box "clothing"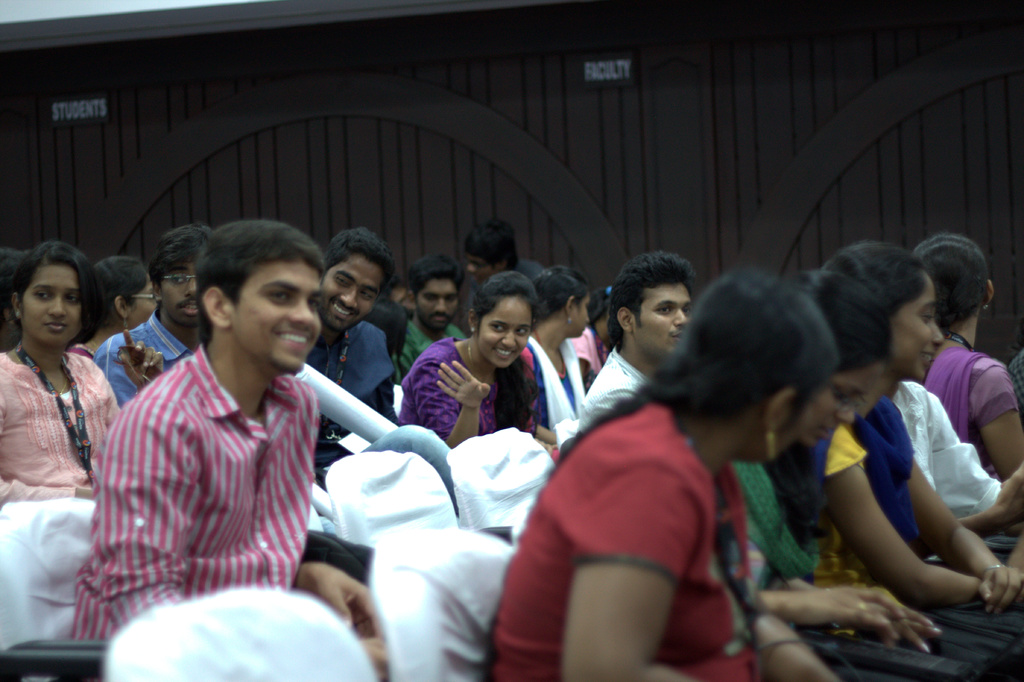
Rect(492, 398, 758, 681)
